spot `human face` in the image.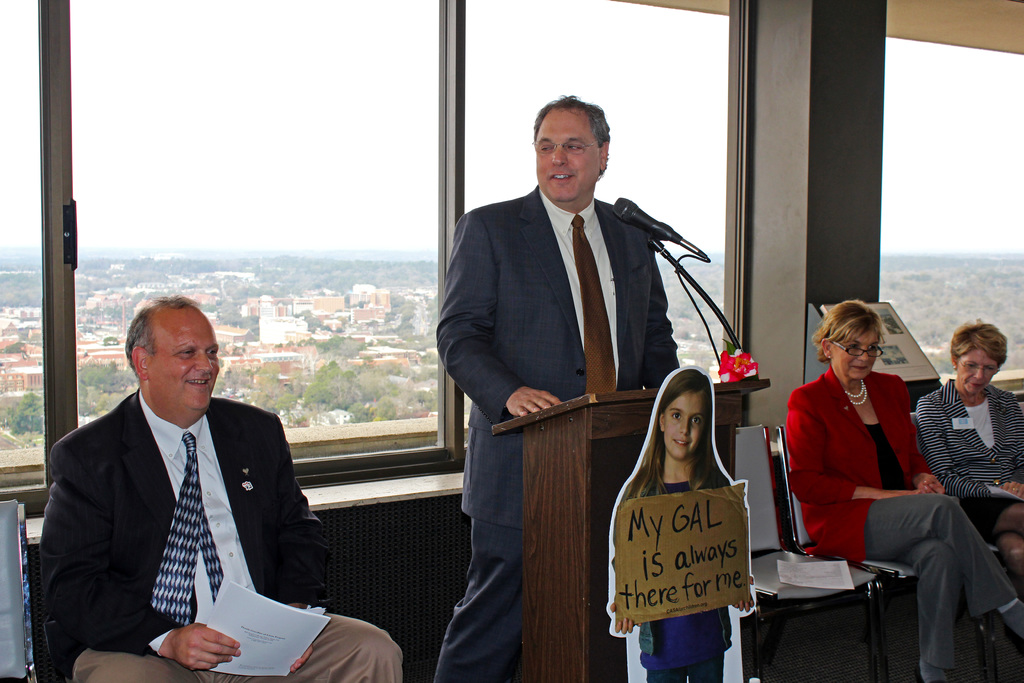
`human face` found at detection(532, 106, 599, 199).
